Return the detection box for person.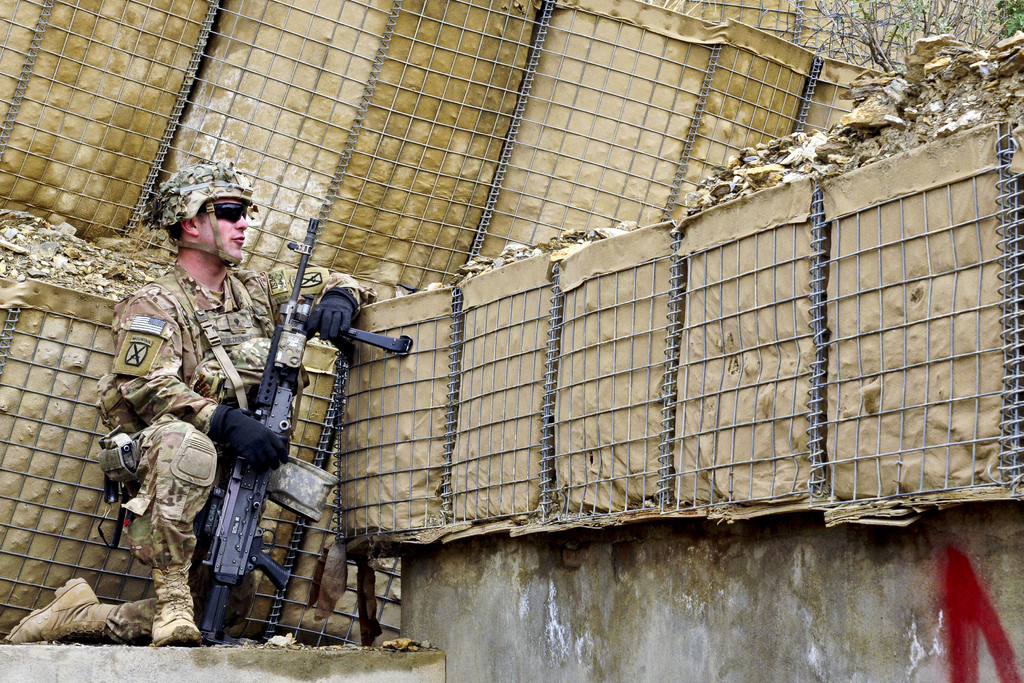
bbox=[8, 154, 358, 641].
